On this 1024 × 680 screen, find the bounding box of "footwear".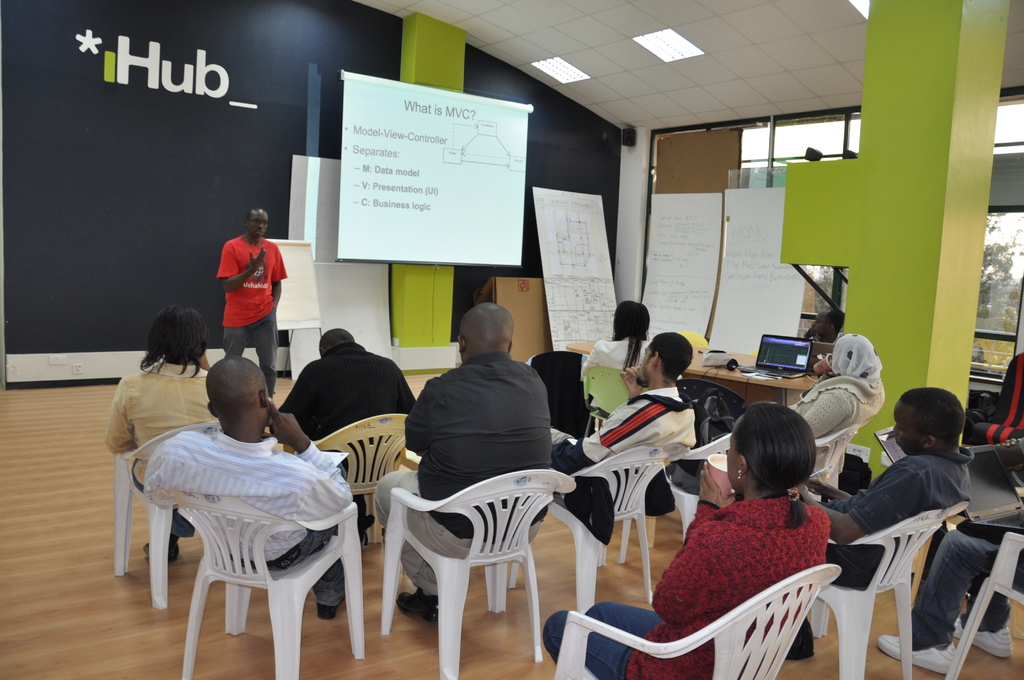
Bounding box: detection(397, 587, 439, 624).
